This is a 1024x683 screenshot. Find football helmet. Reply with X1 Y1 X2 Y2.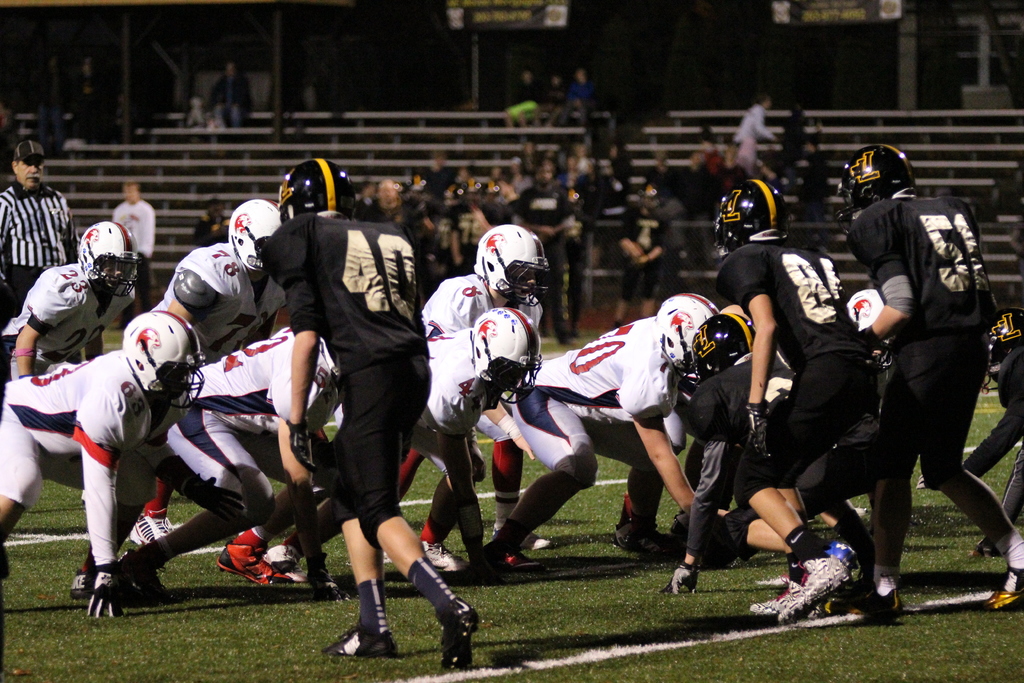
75 215 140 296.
